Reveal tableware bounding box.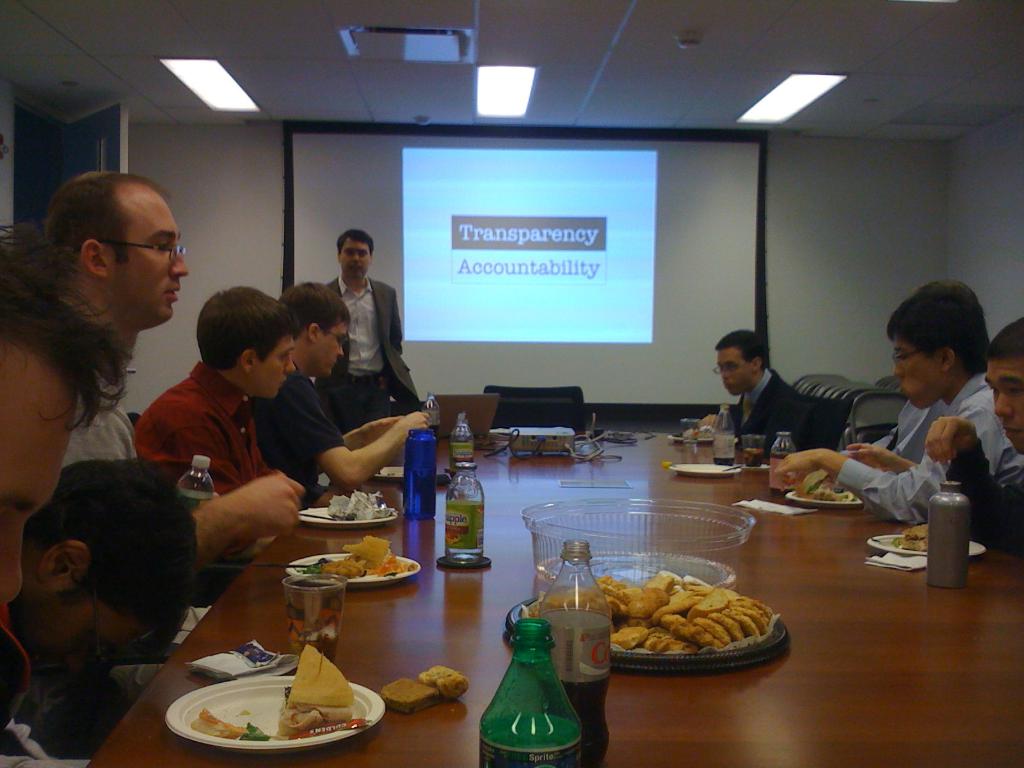
Revealed: (left=527, top=567, right=789, bottom=686).
